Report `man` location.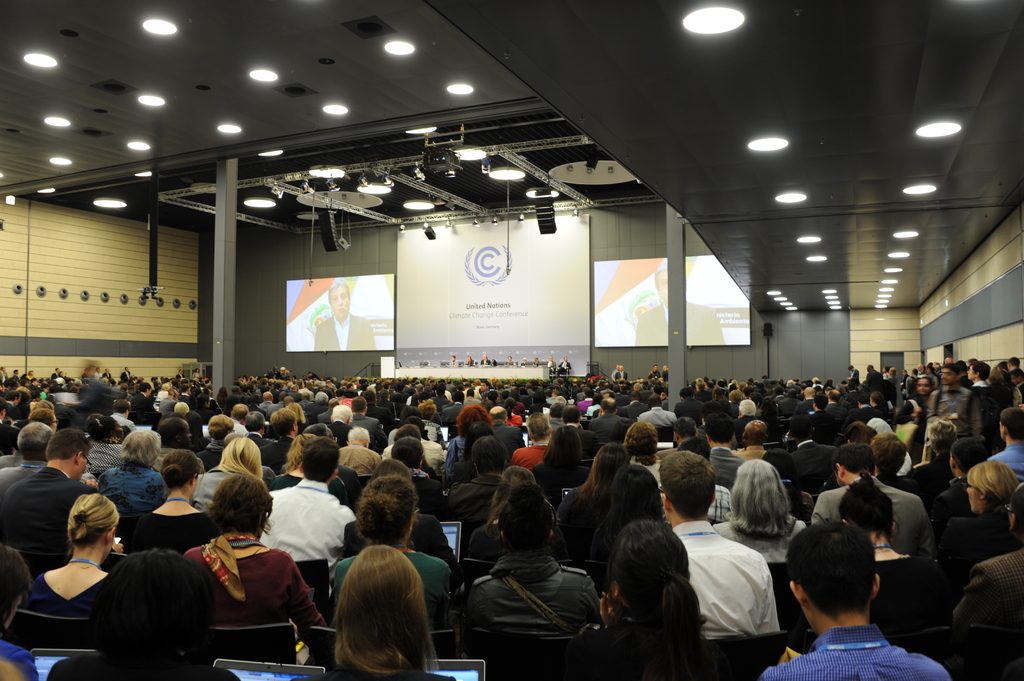
Report: 483, 403, 526, 451.
